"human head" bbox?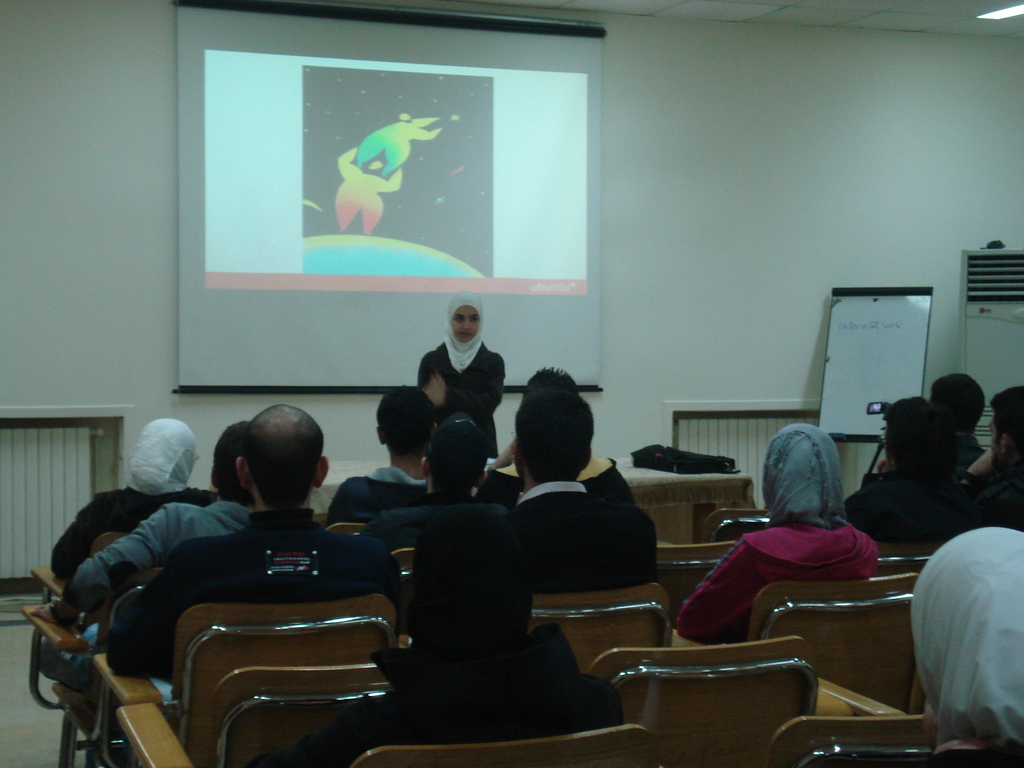
212,420,254,503
